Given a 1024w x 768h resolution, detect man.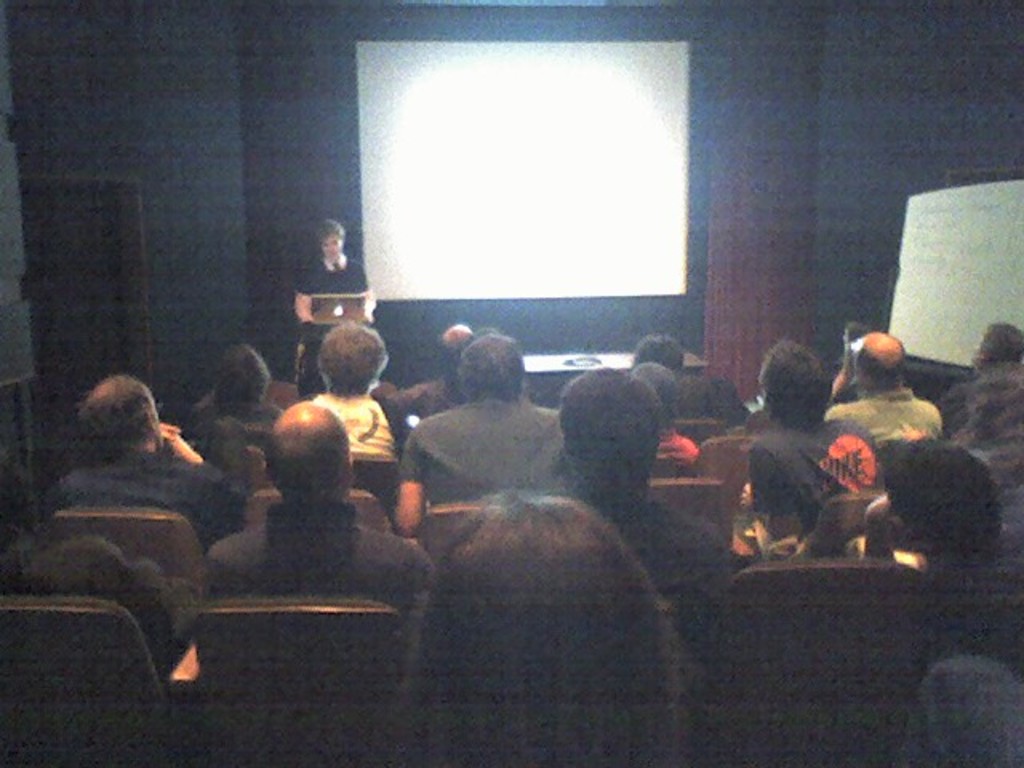
locate(43, 376, 240, 546).
